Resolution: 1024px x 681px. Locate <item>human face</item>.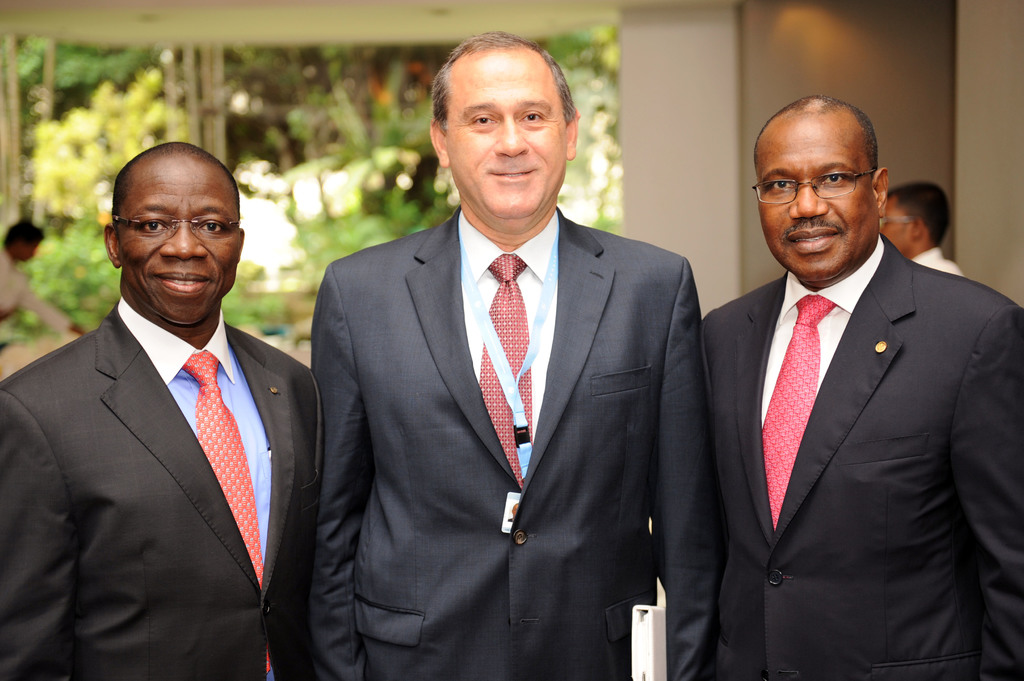
box(440, 60, 569, 237).
